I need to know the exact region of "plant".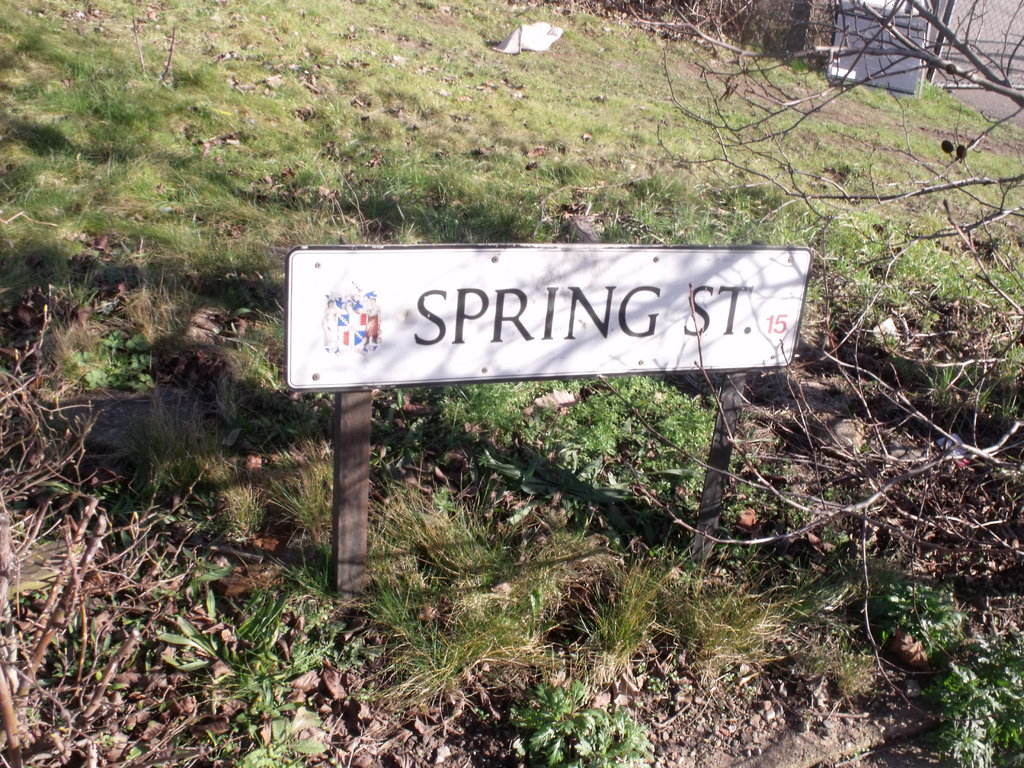
Region: 842, 557, 996, 693.
